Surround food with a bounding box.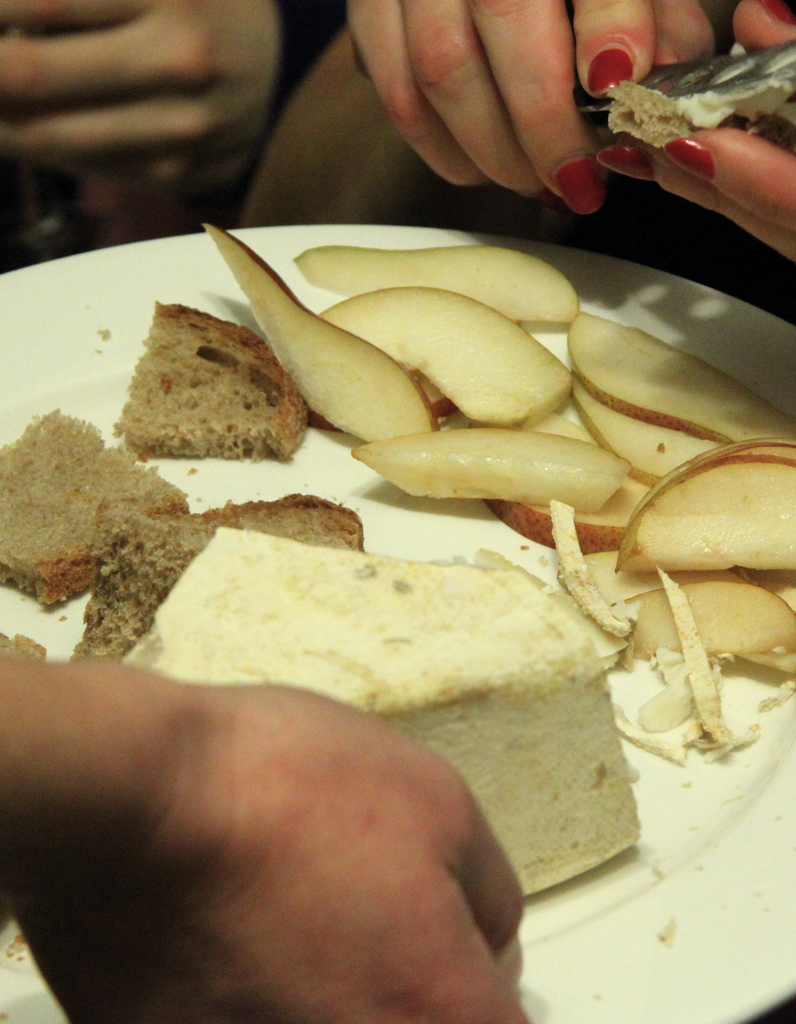
<box>0,408,193,612</box>.
